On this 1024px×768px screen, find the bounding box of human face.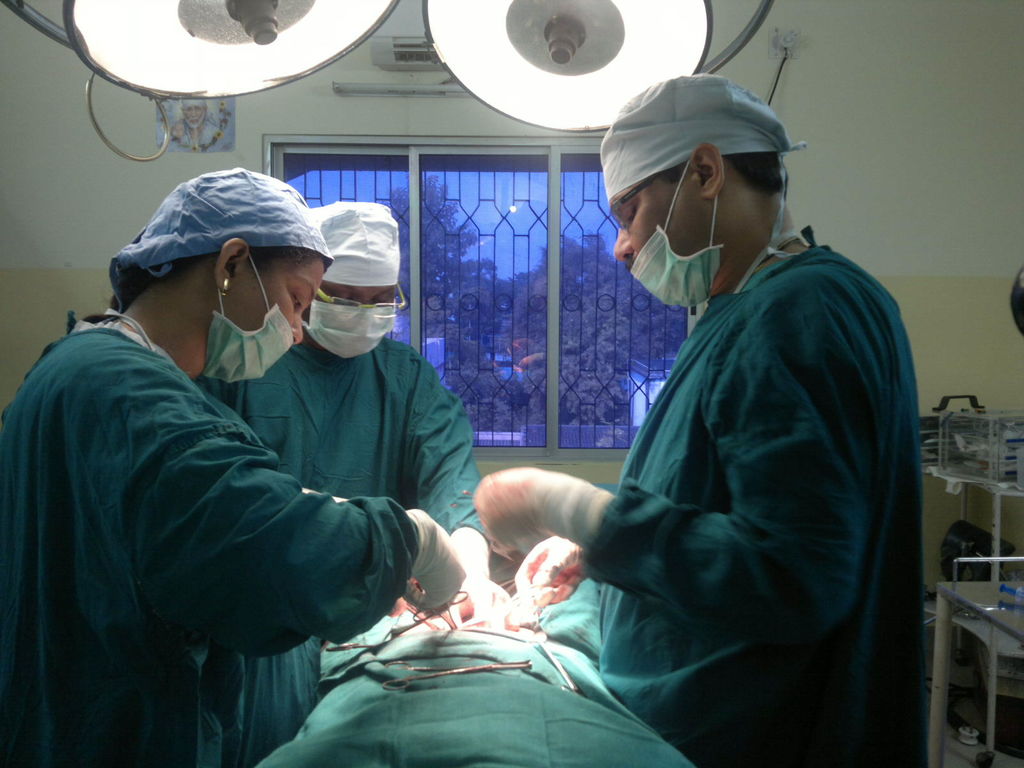
Bounding box: box=[613, 184, 714, 311].
